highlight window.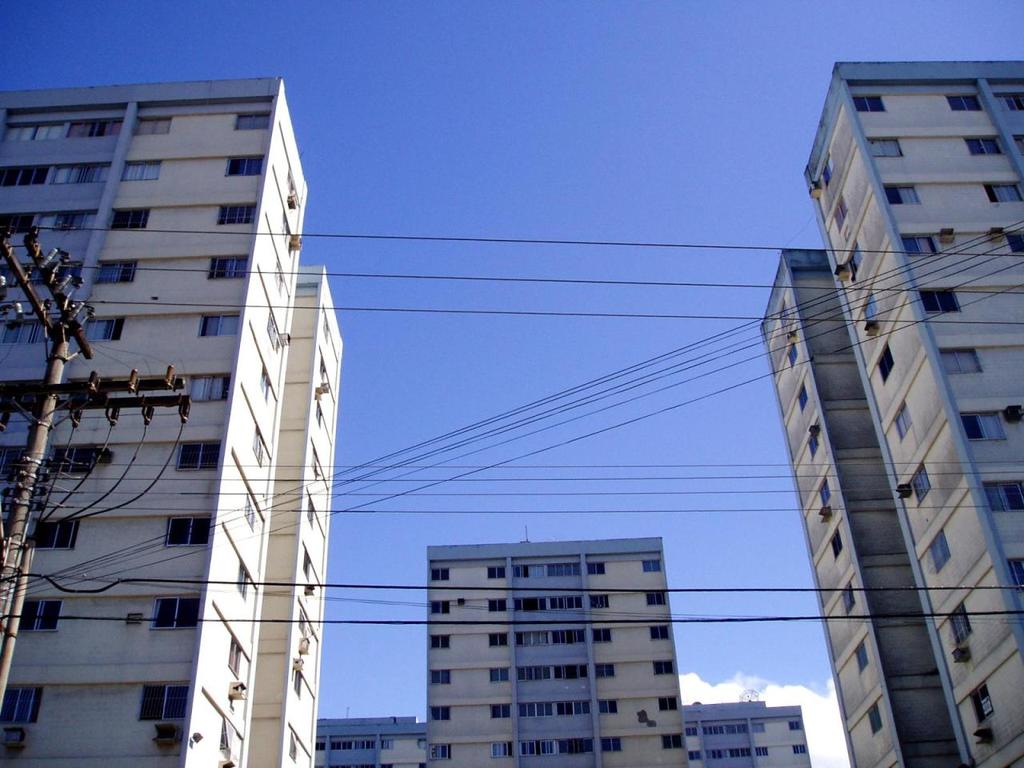
Highlighted region: l=946, t=607, r=974, b=647.
